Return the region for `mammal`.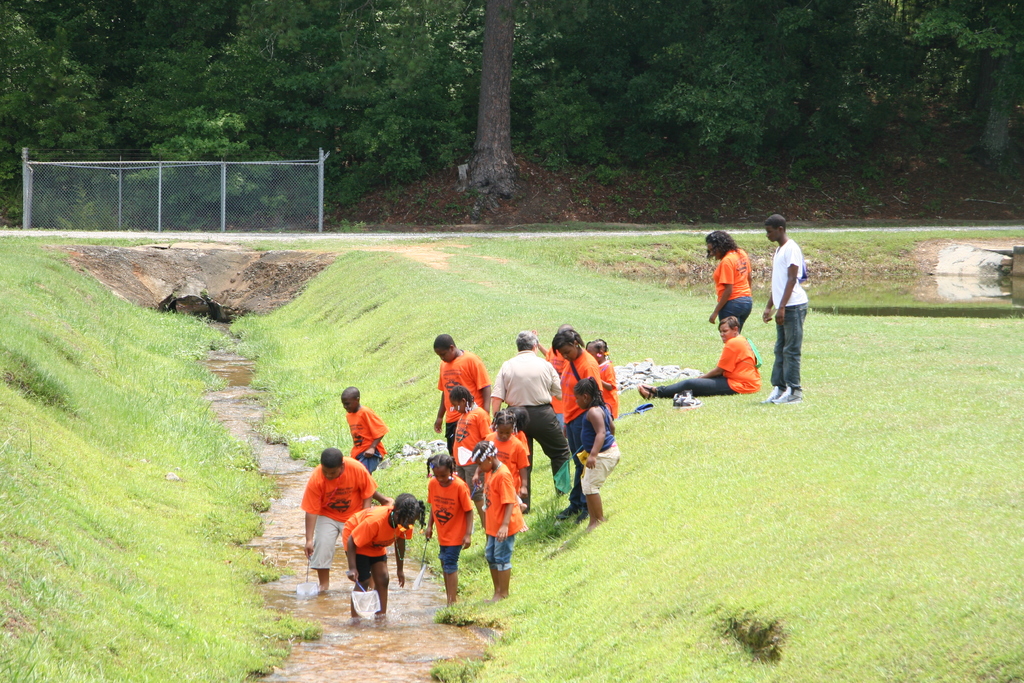
locate(546, 329, 598, 522).
